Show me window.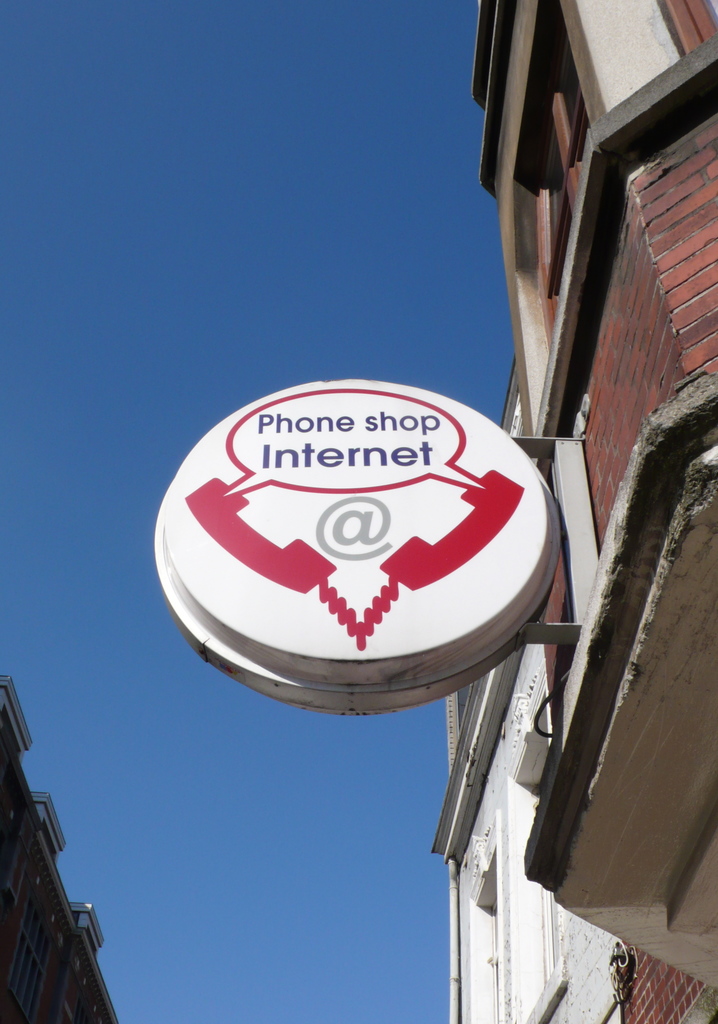
window is here: 519/0/600/370.
